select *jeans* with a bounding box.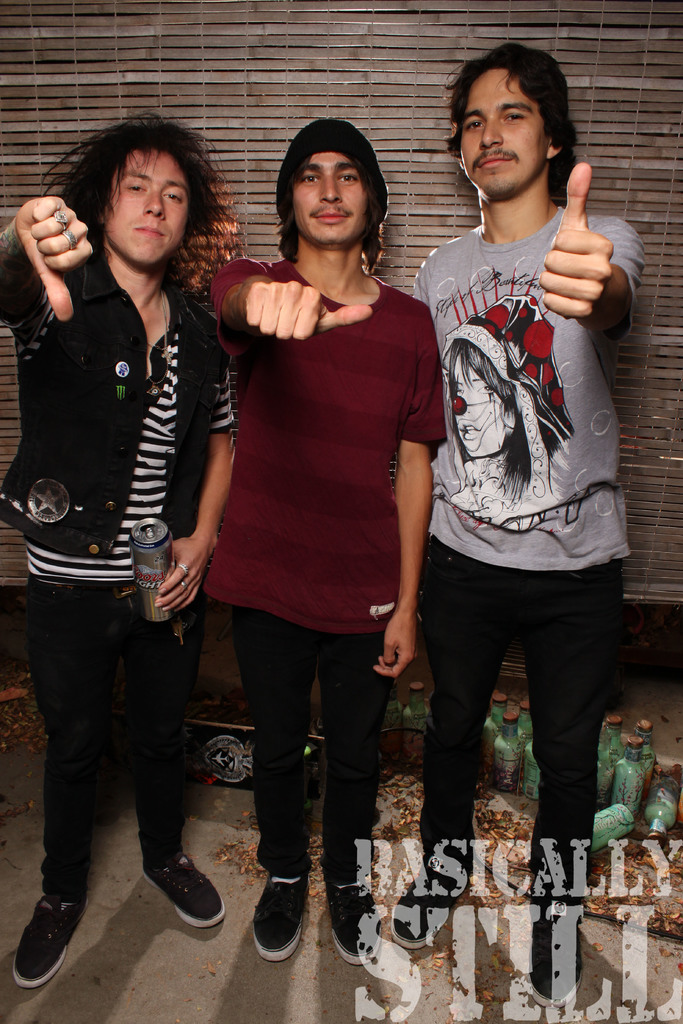
{"x1": 419, "y1": 540, "x2": 628, "y2": 915}.
